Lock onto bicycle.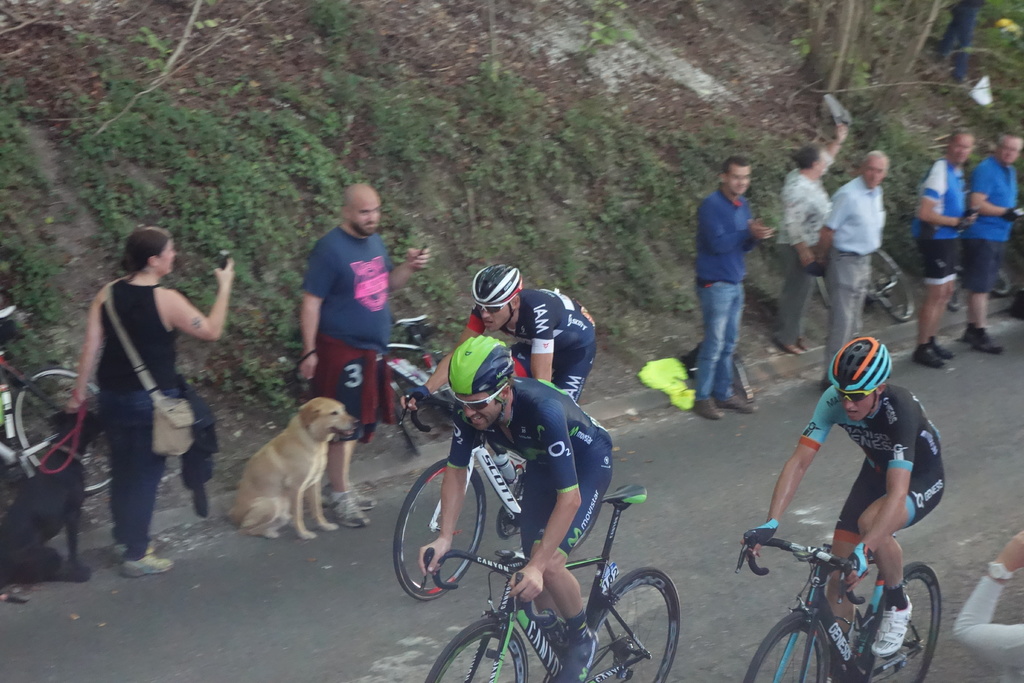
Locked: rect(0, 308, 112, 494).
